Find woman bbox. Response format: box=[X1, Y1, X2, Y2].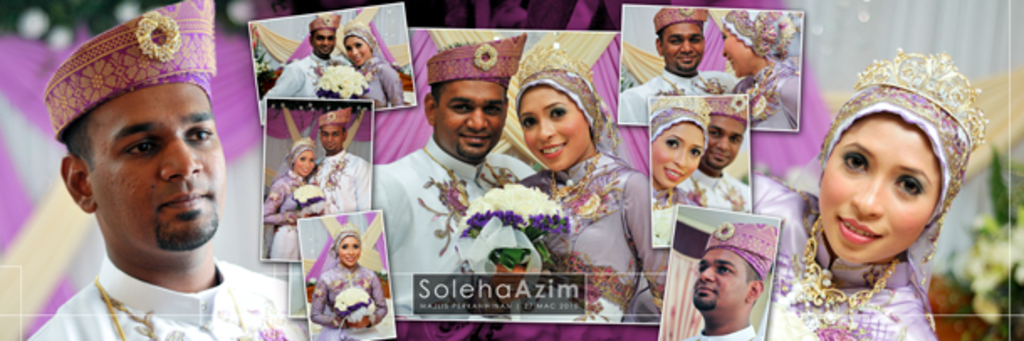
box=[262, 150, 316, 260].
